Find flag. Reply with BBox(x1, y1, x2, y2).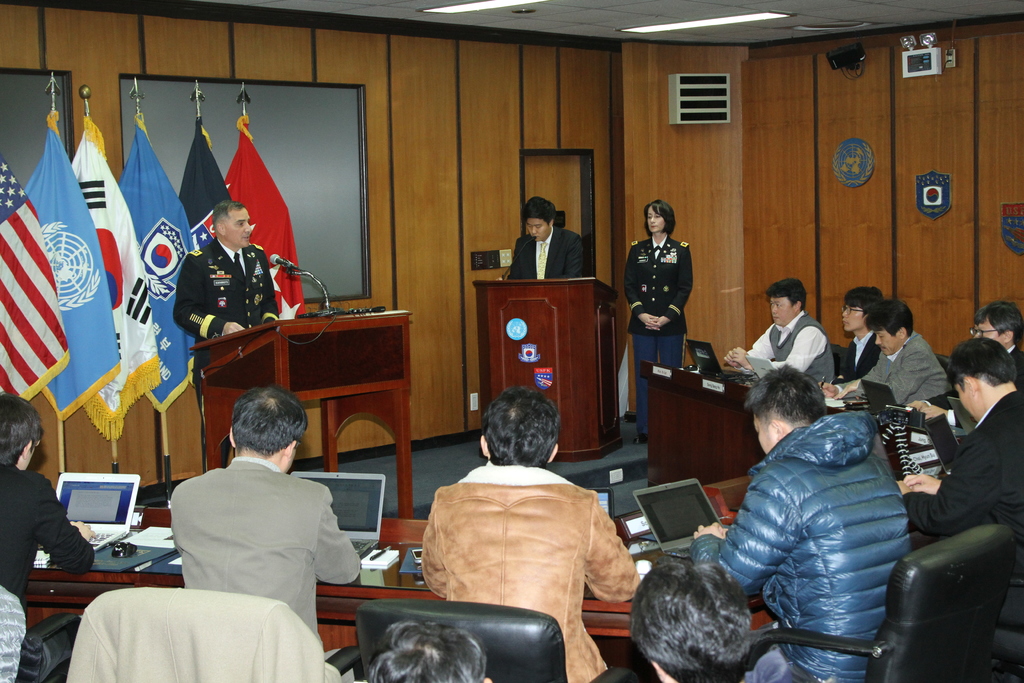
BBox(176, 115, 242, 258).
